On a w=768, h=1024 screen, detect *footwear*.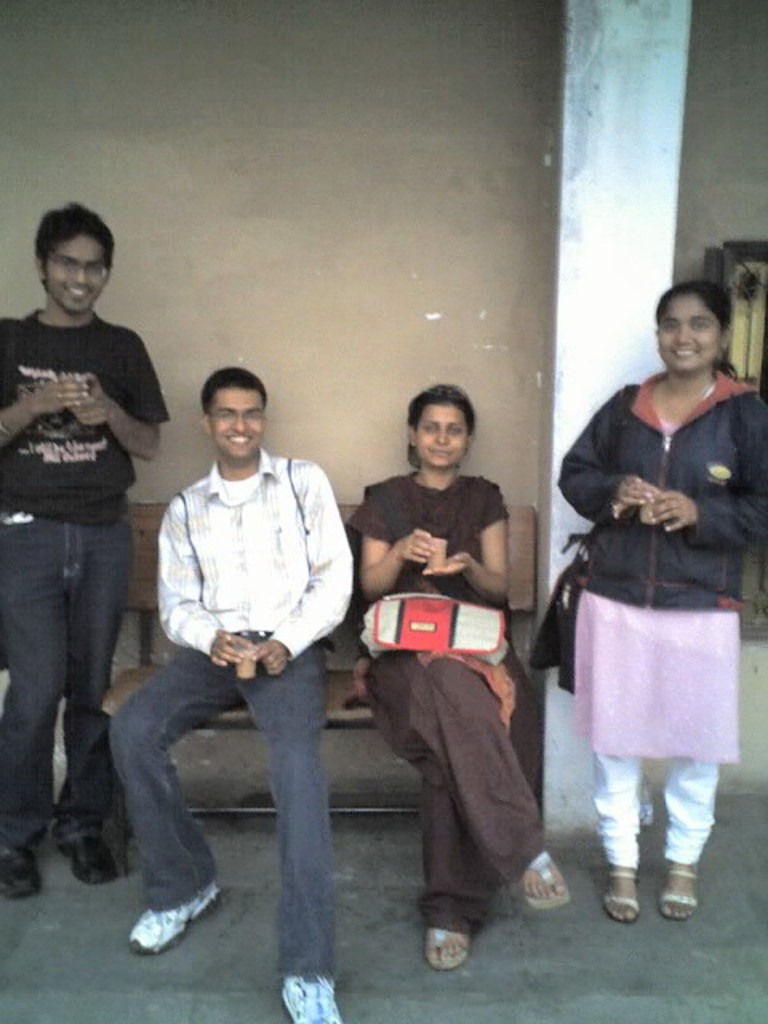
(left=61, top=834, right=117, bottom=885).
